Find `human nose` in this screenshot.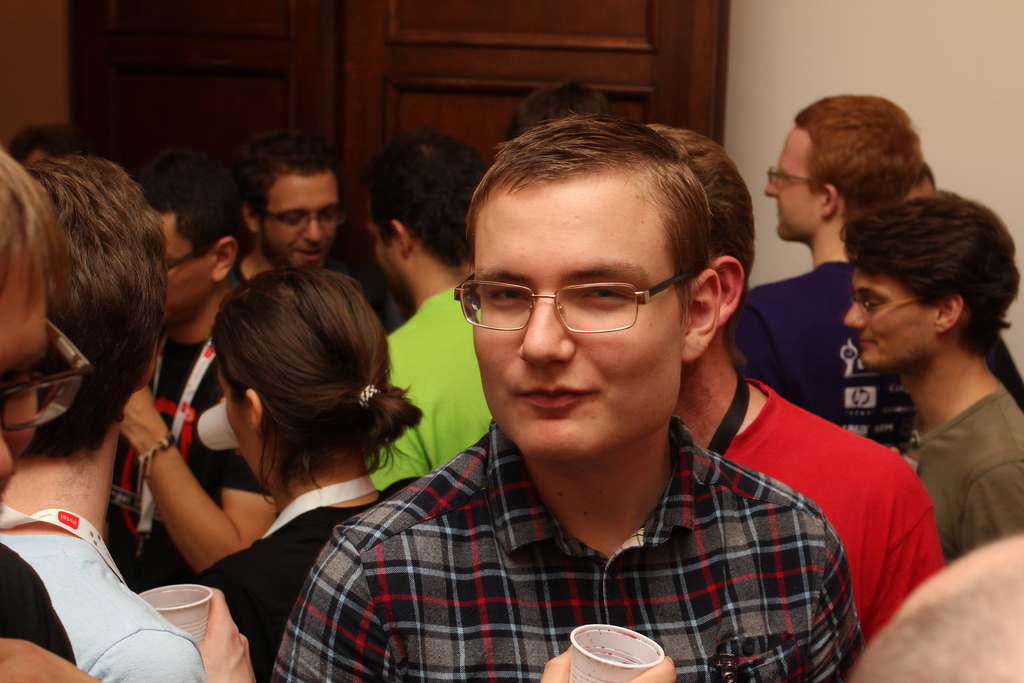
The bounding box for `human nose` is 514, 295, 577, 367.
